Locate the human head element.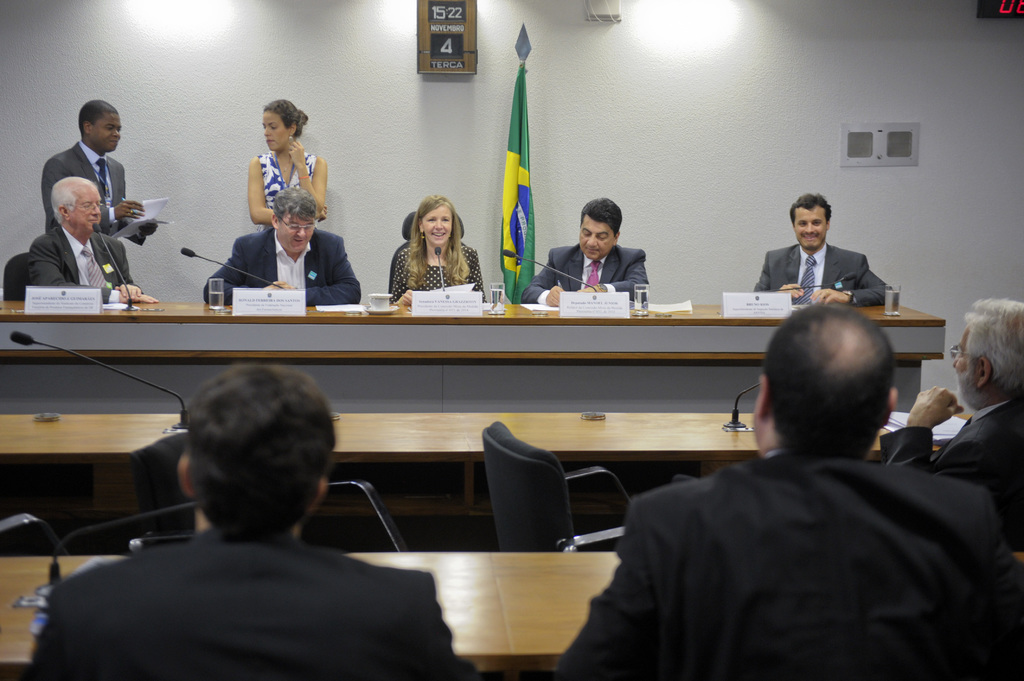
Element bbox: [175,364,338,538].
